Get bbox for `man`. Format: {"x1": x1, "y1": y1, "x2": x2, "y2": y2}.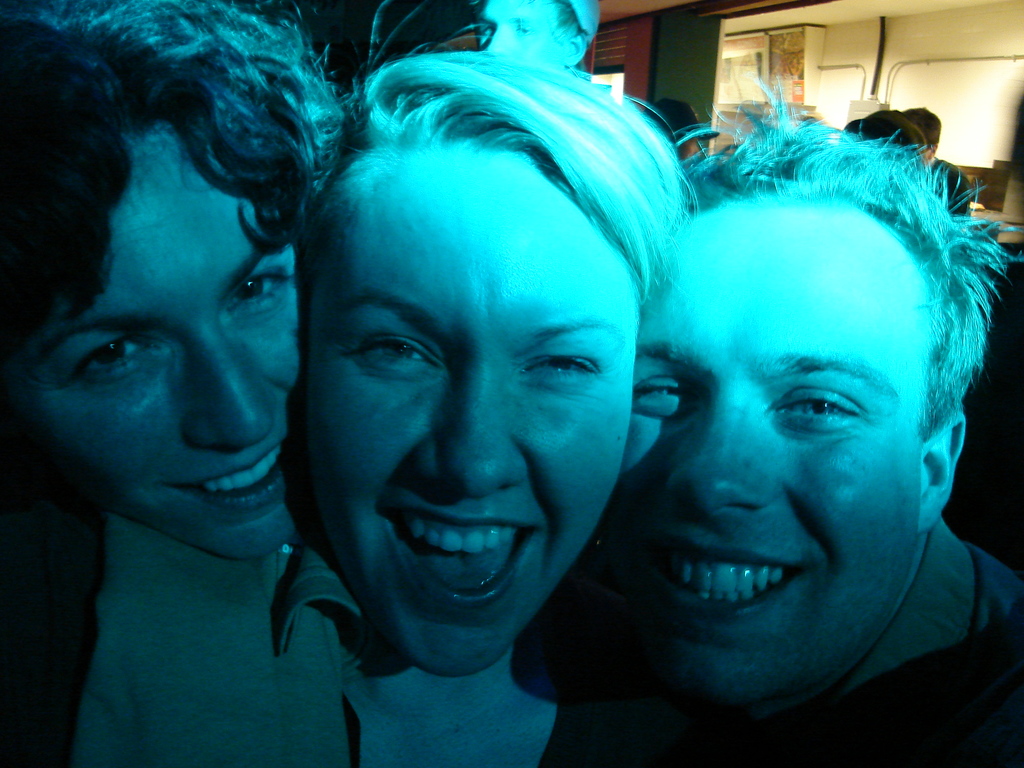
{"x1": 560, "y1": 74, "x2": 1023, "y2": 767}.
